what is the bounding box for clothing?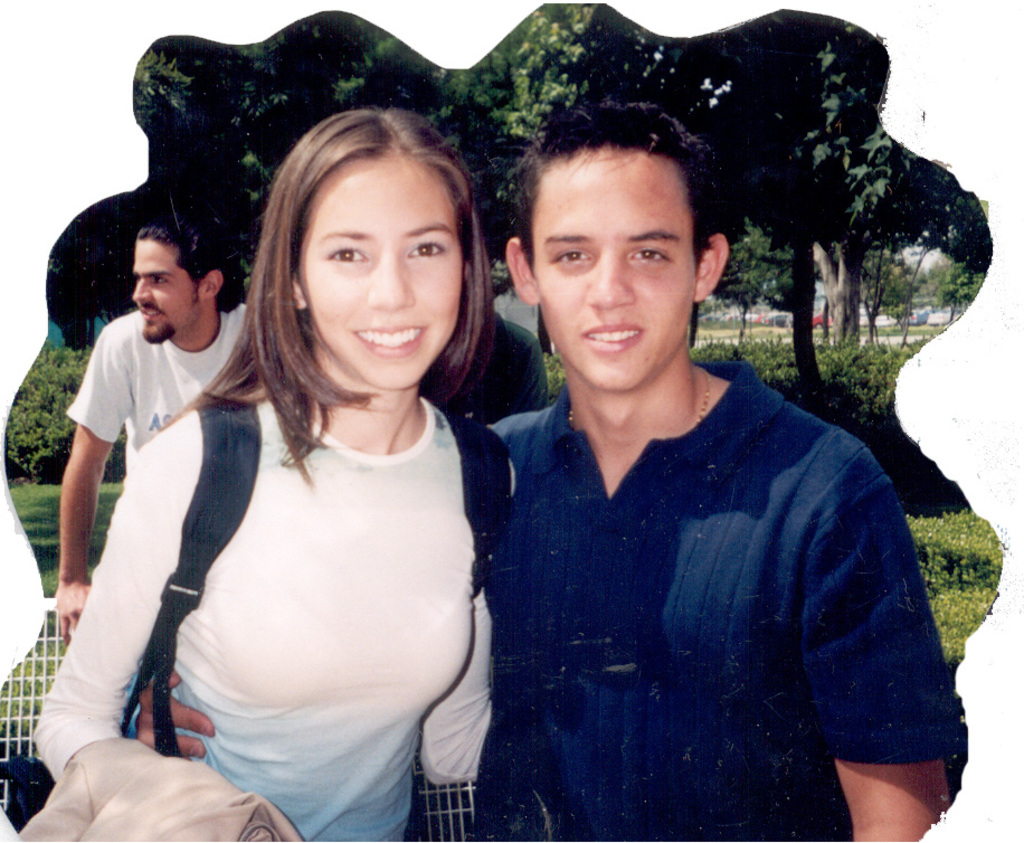
region(27, 392, 497, 842).
